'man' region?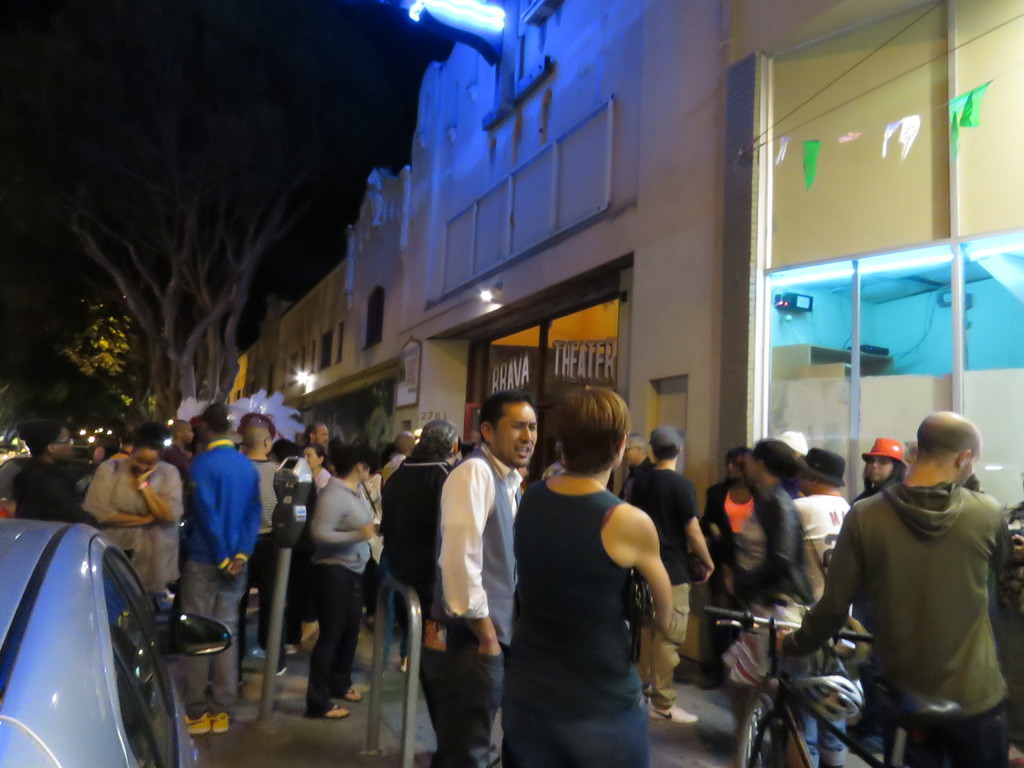
bbox=(310, 418, 337, 467)
